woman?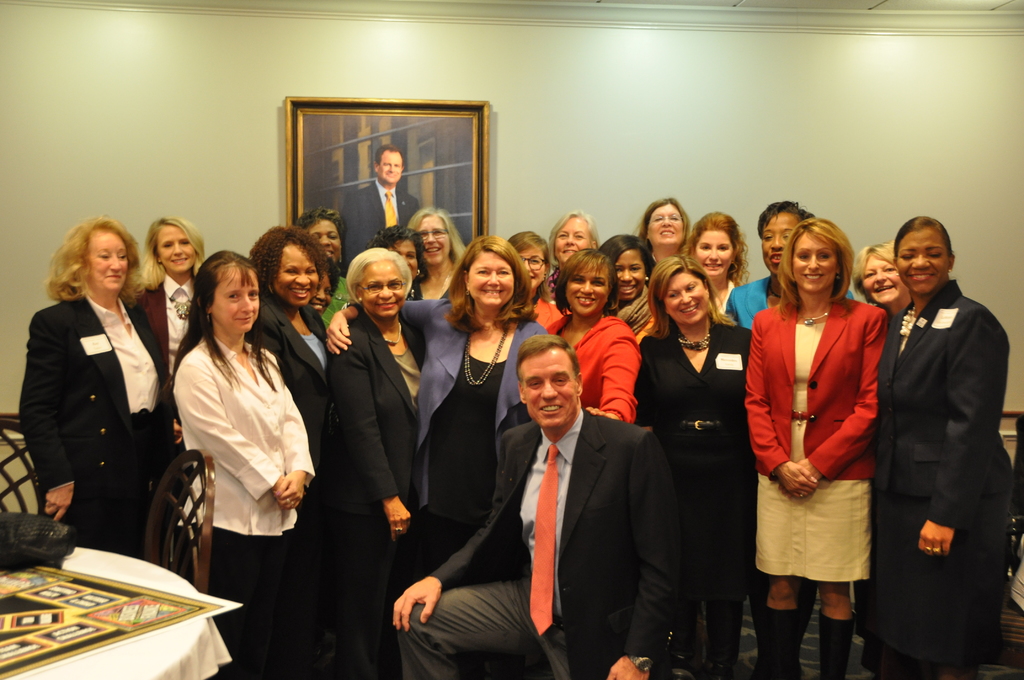
BBox(858, 239, 915, 319)
